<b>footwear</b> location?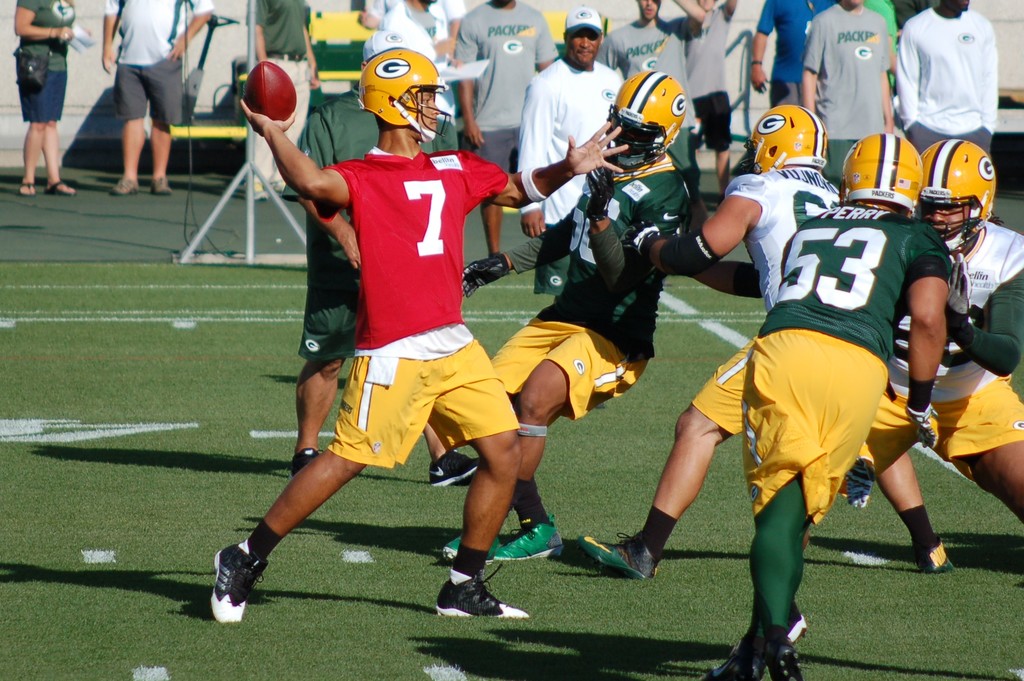
{"left": 913, "top": 535, "right": 951, "bottom": 573}
